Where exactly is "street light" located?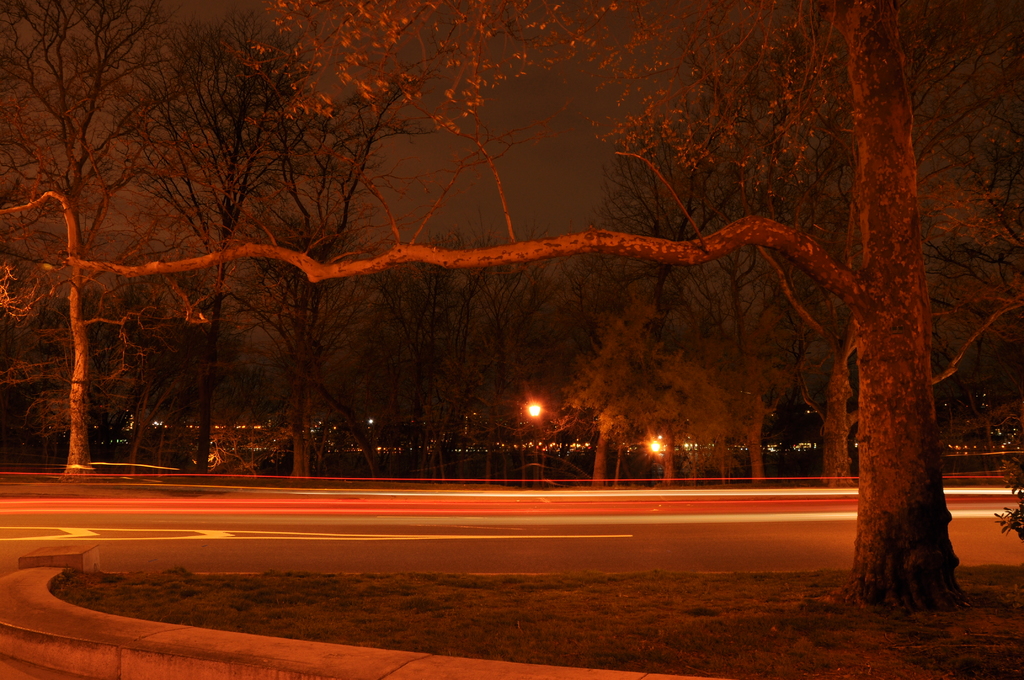
Its bounding box is BBox(646, 438, 662, 489).
